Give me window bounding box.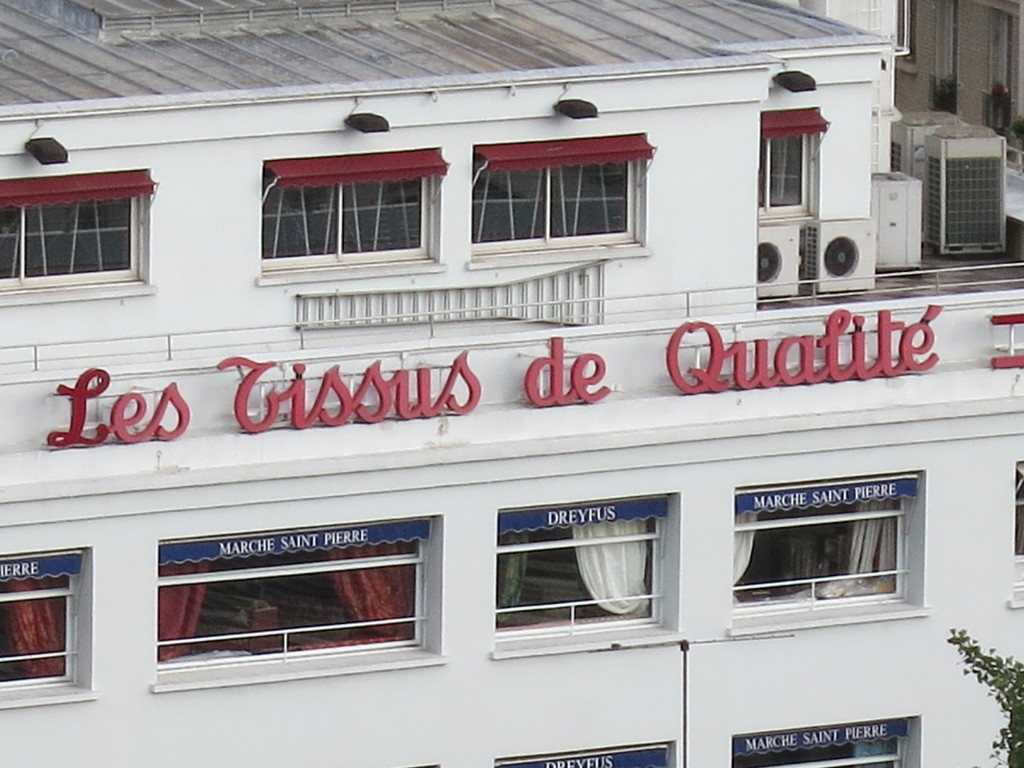
Rect(154, 518, 439, 669).
